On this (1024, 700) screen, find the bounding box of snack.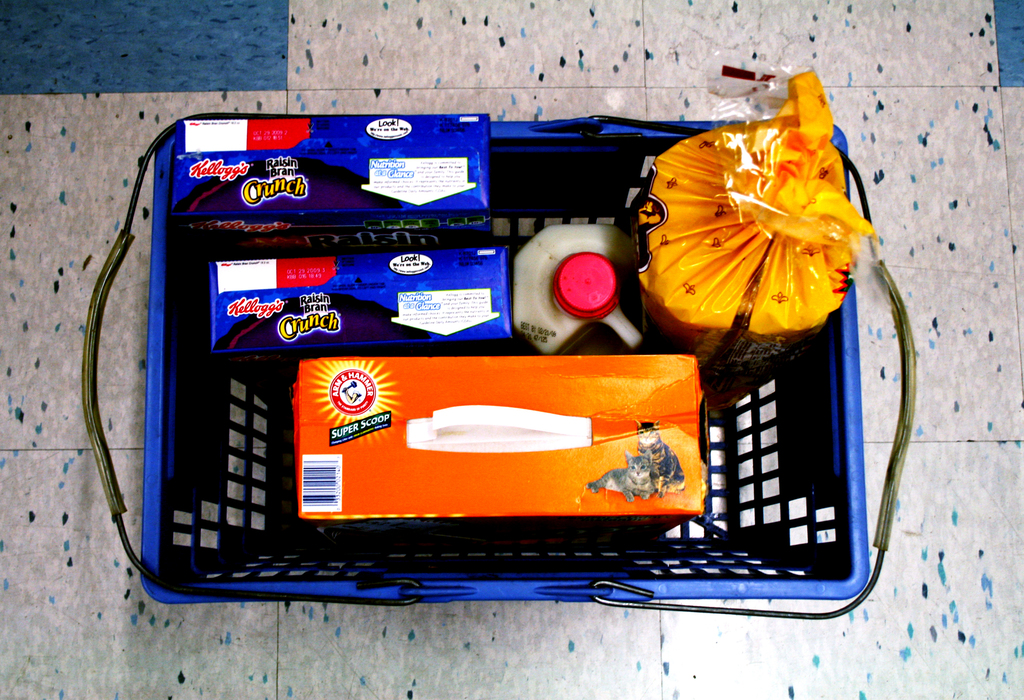
Bounding box: [x1=210, y1=247, x2=513, y2=354].
